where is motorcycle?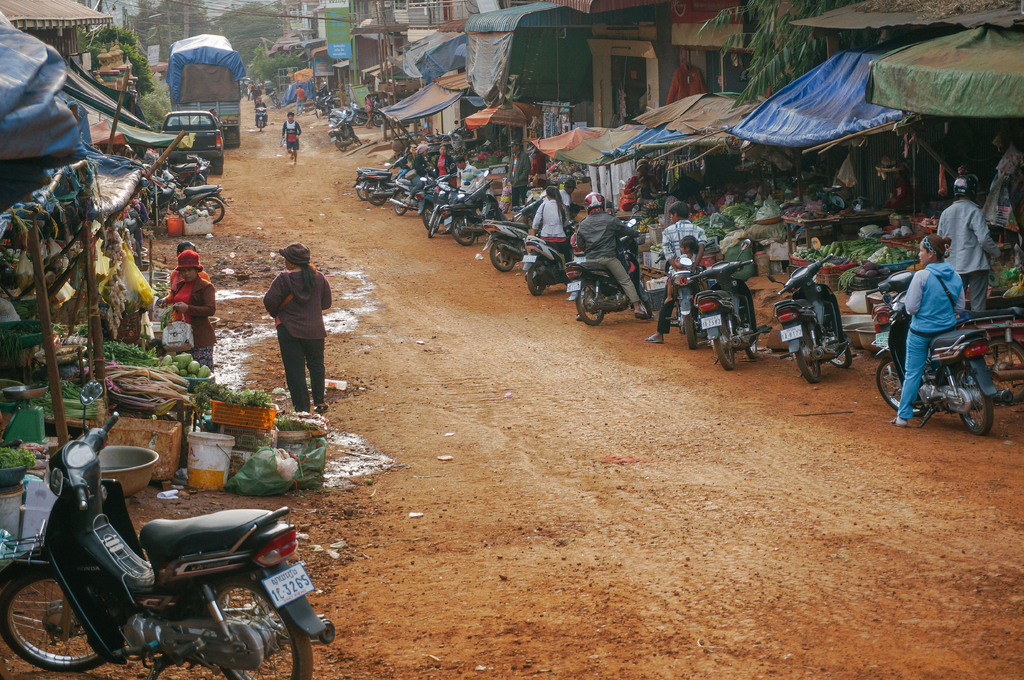
x1=388 y1=175 x2=429 y2=217.
